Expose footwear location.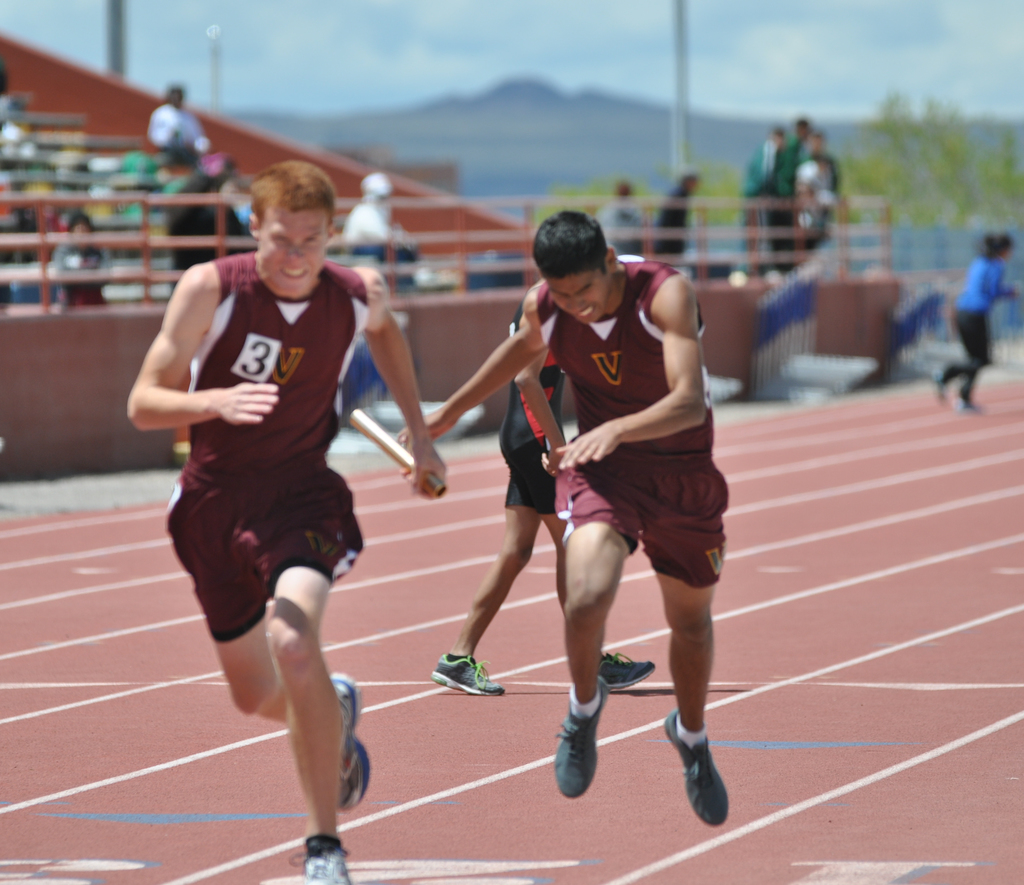
Exposed at <bbox>287, 846, 354, 884</bbox>.
